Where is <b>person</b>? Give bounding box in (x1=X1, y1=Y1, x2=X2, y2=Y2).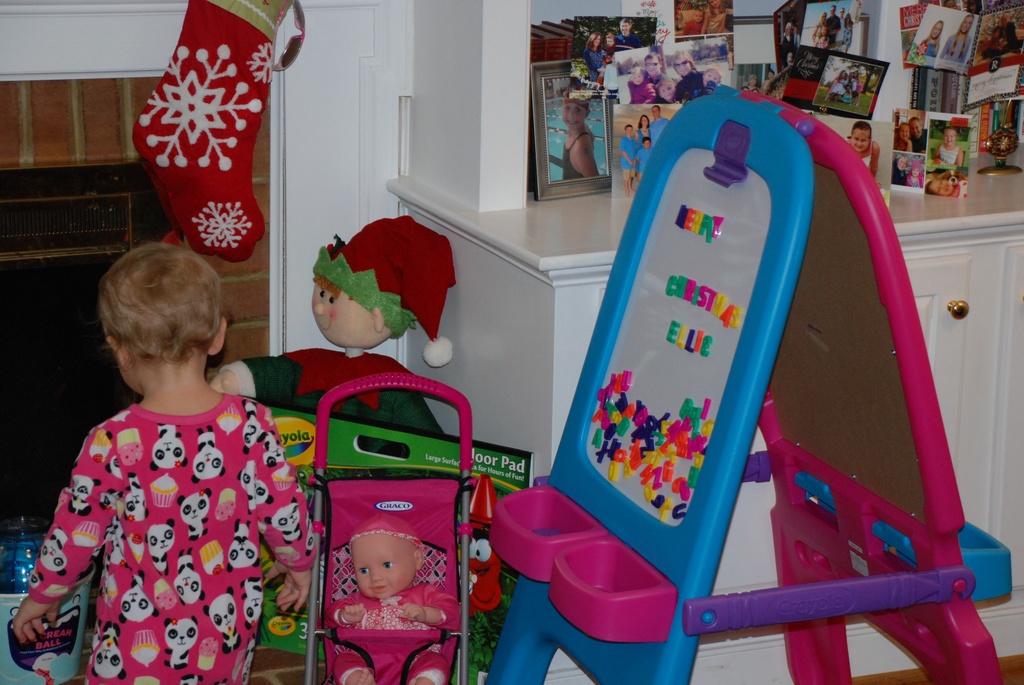
(x1=894, y1=120, x2=913, y2=152).
